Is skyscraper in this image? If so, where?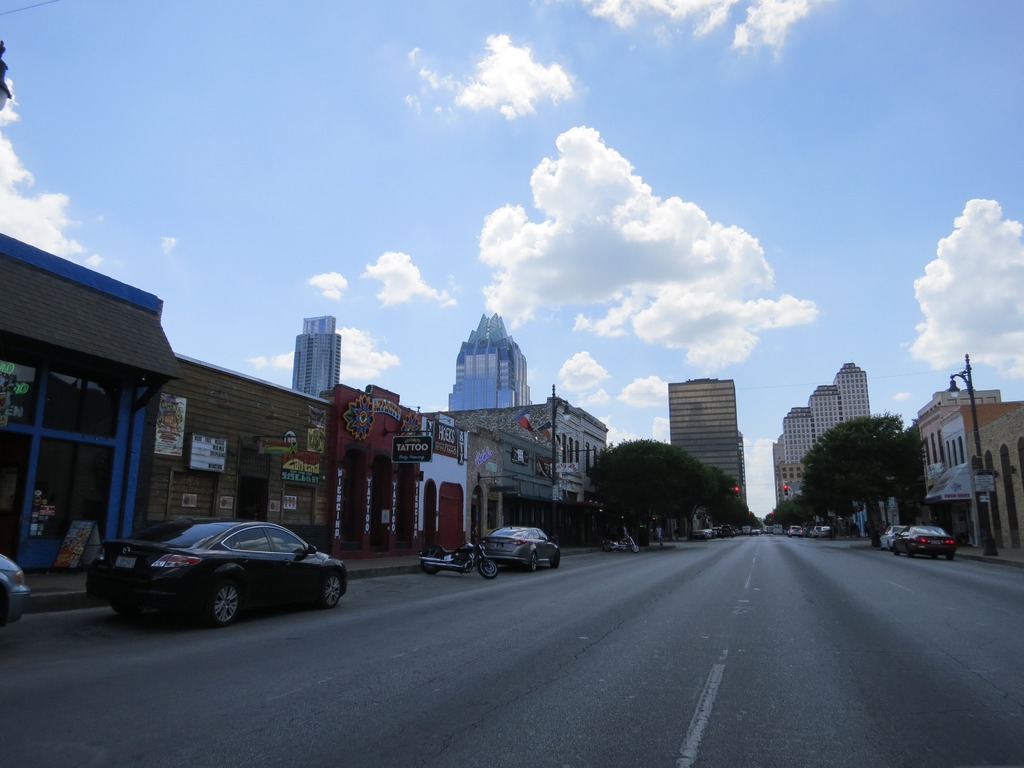
Yes, at (660,376,748,509).
